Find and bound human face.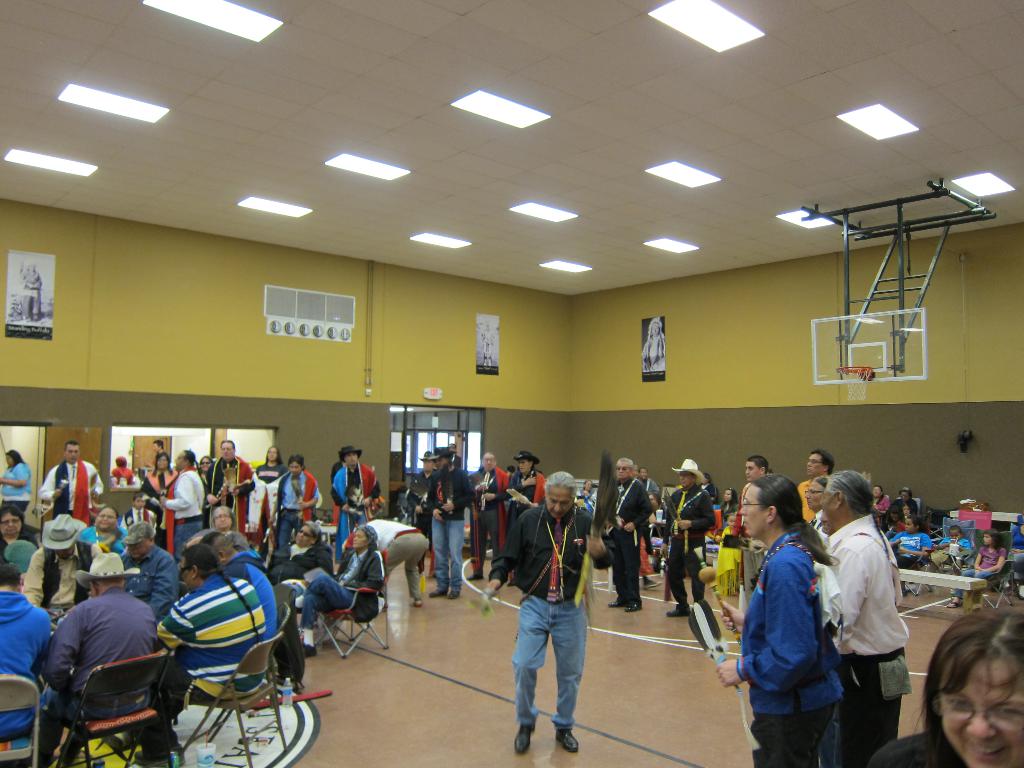
Bound: 948,528,959,538.
